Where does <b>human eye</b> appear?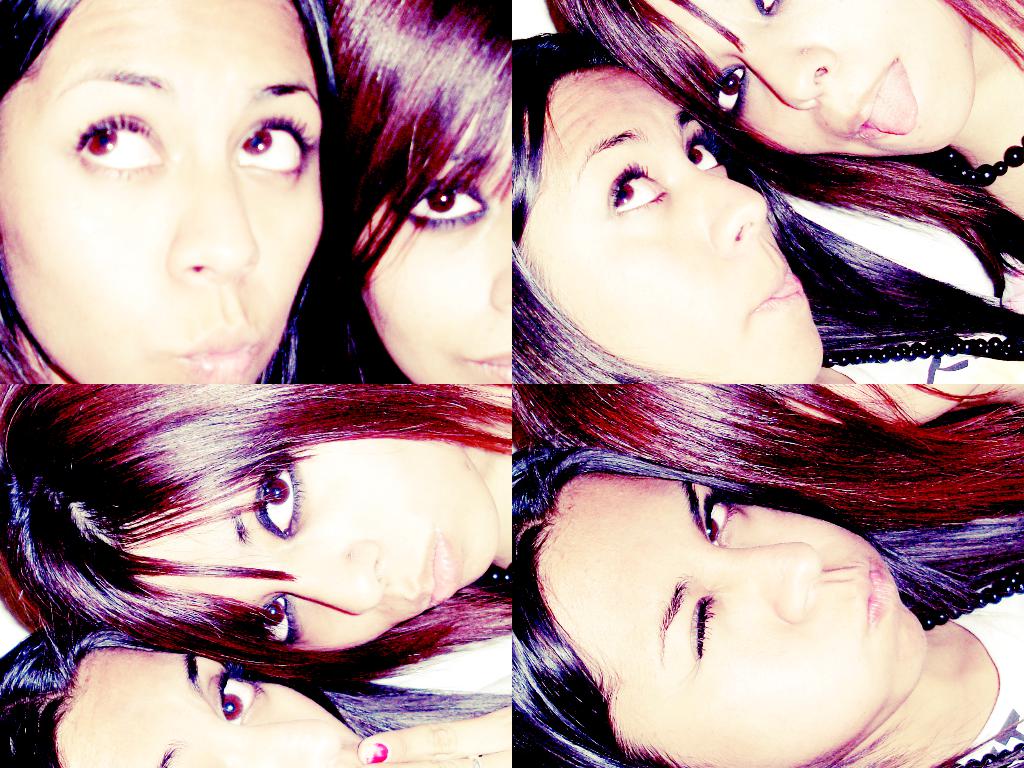
Appears at {"x1": 687, "y1": 125, "x2": 726, "y2": 170}.
